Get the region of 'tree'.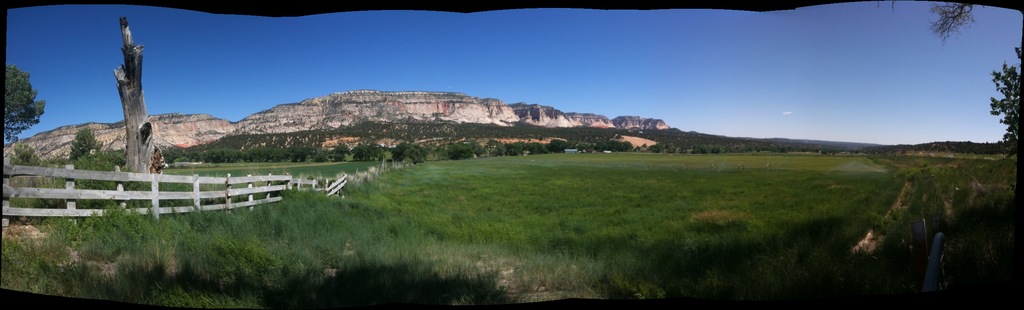
pyautogui.locateOnScreen(647, 143, 663, 156).
